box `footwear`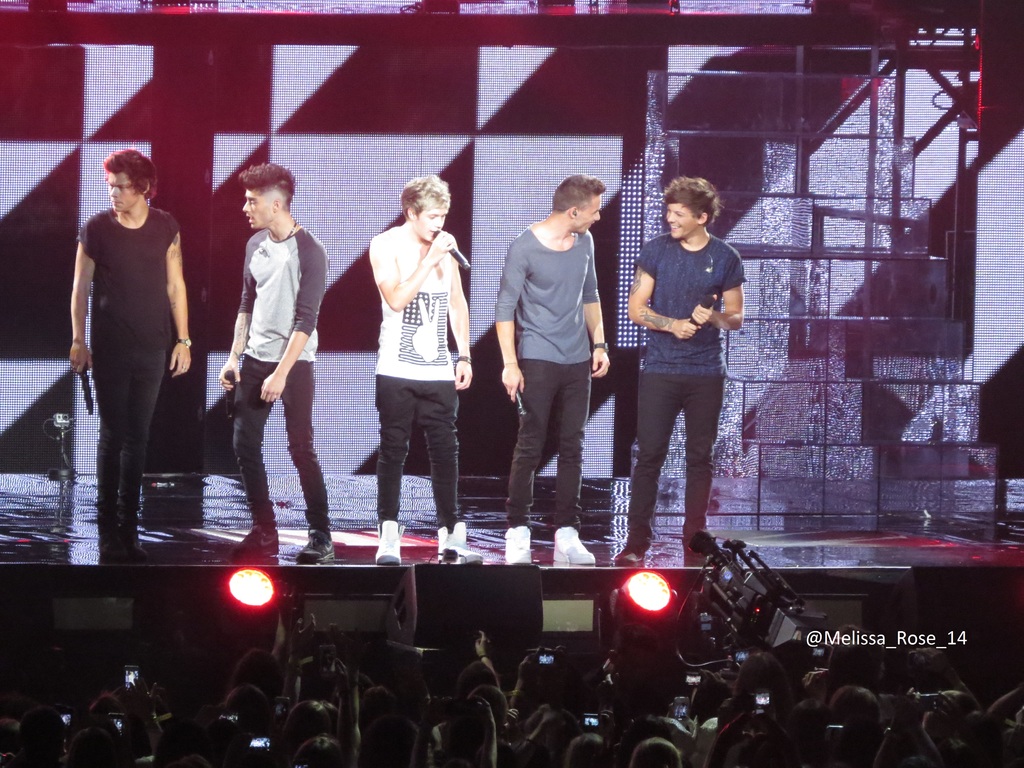
locate(101, 532, 120, 564)
